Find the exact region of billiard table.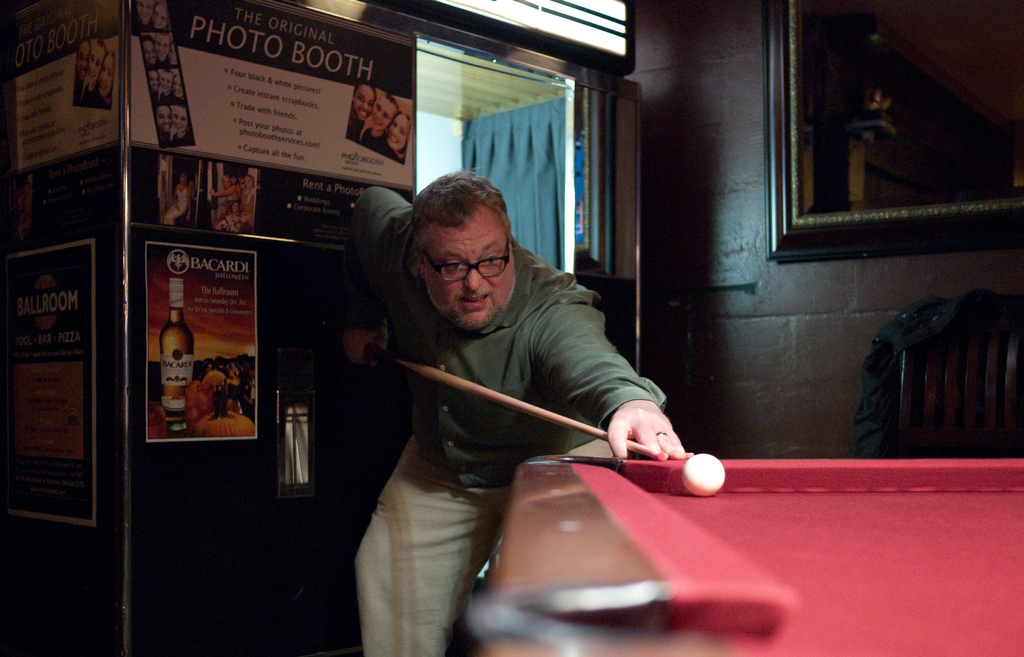
Exact region: l=461, t=454, r=1023, b=656.
